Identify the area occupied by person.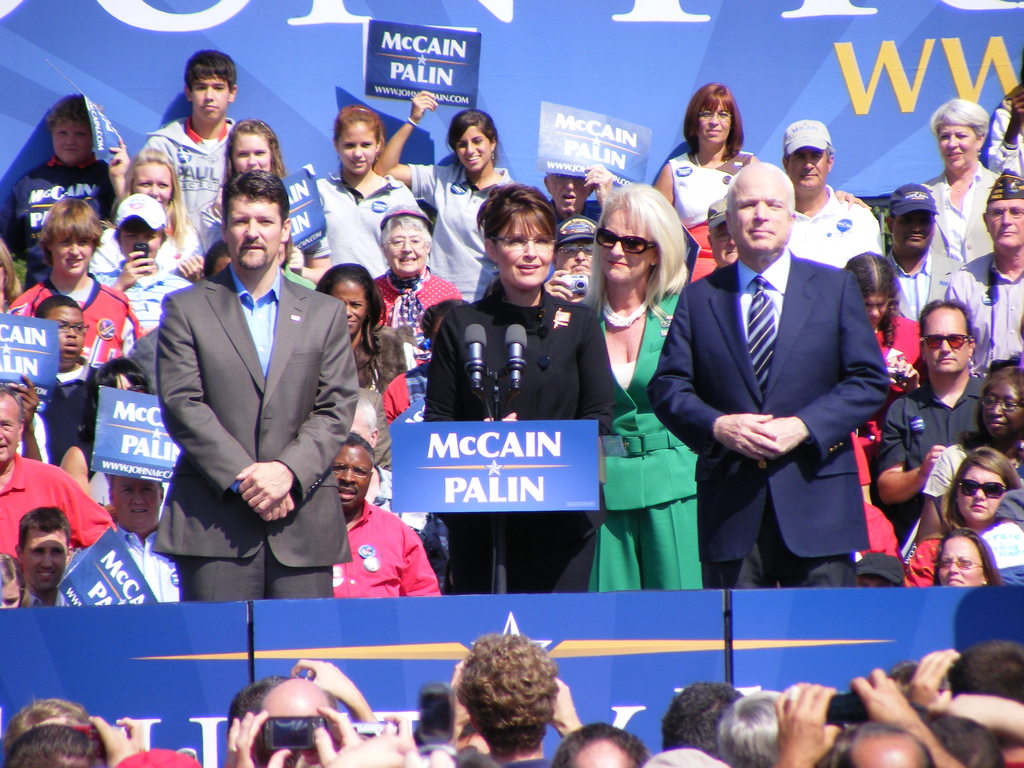
Area: rect(245, 676, 344, 767).
